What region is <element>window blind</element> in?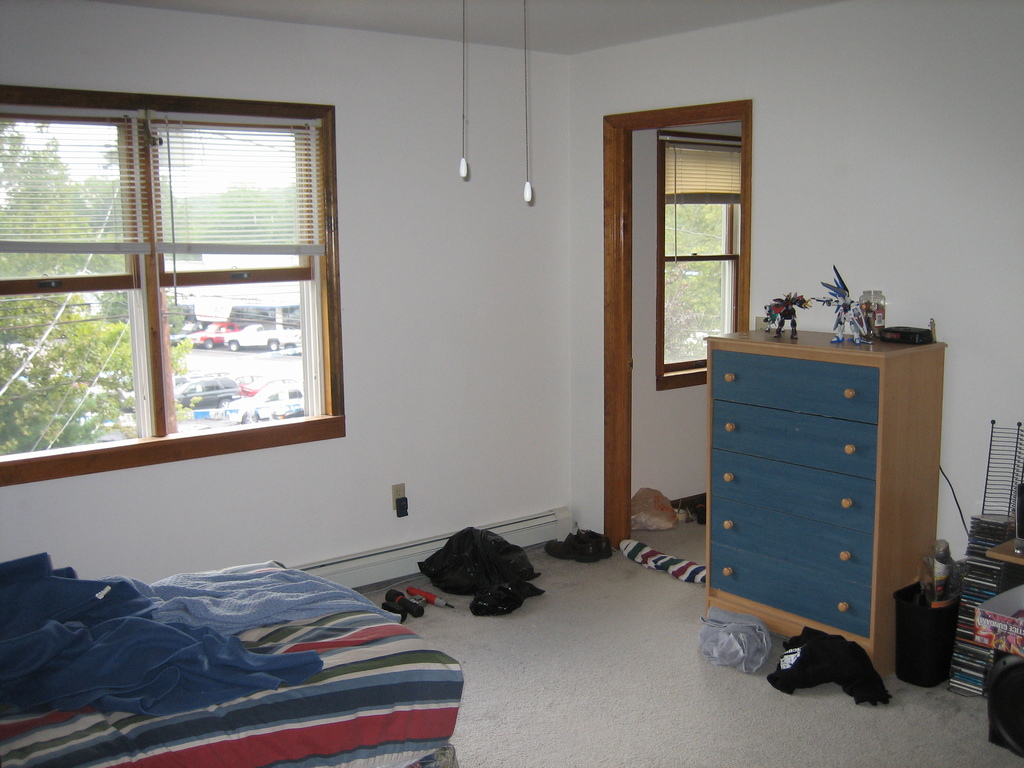
locate(0, 106, 330, 304).
